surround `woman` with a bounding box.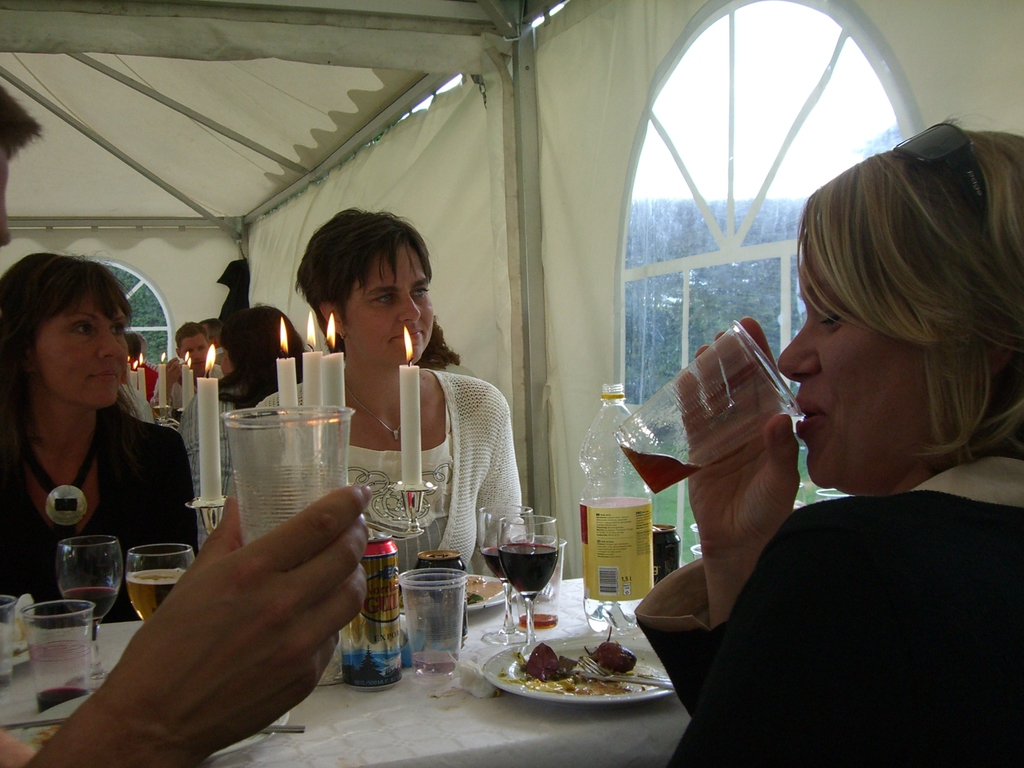
box=[634, 118, 1023, 767].
